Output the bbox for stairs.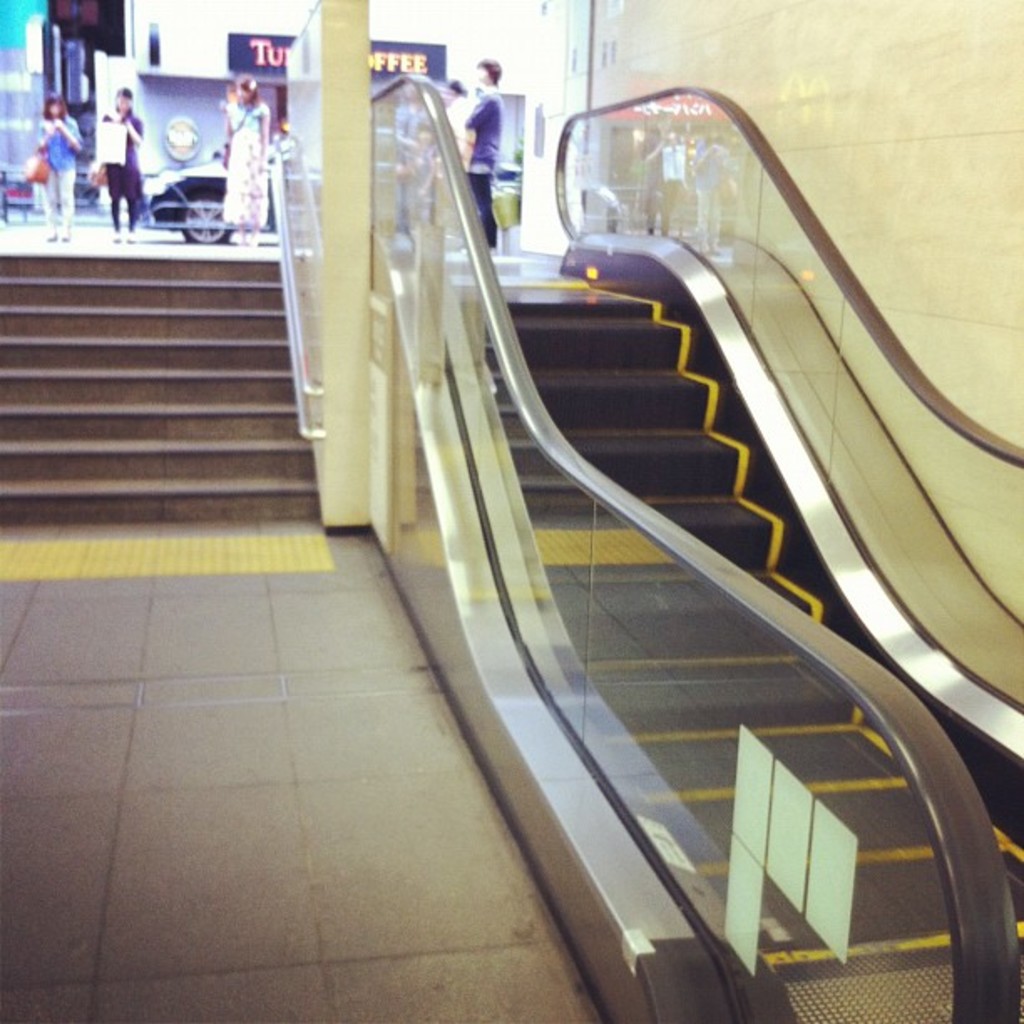
detection(485, 300, 1022, 1022).
